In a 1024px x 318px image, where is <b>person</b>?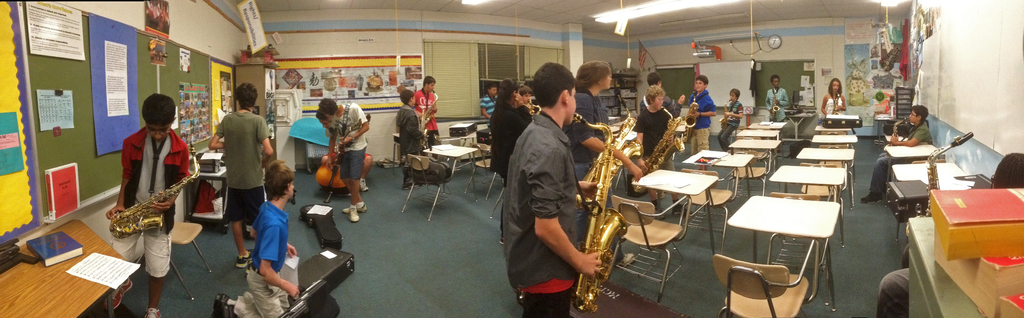
bbox(477, 78, 499, 131).
